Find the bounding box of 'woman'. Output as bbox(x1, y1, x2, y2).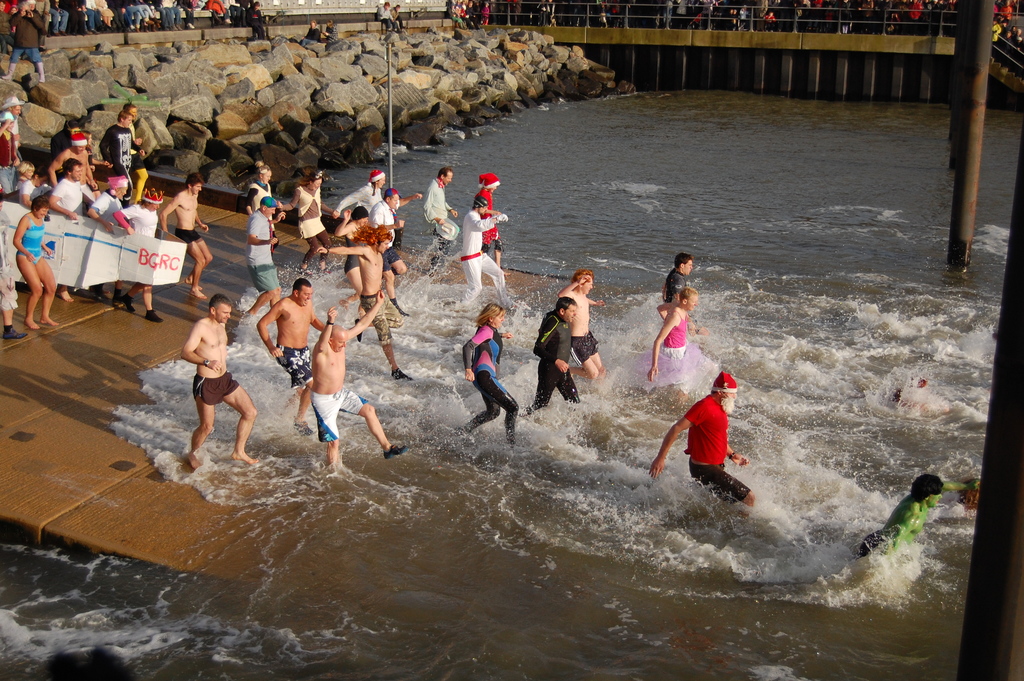
bbox(455, 305, 522, 450).
